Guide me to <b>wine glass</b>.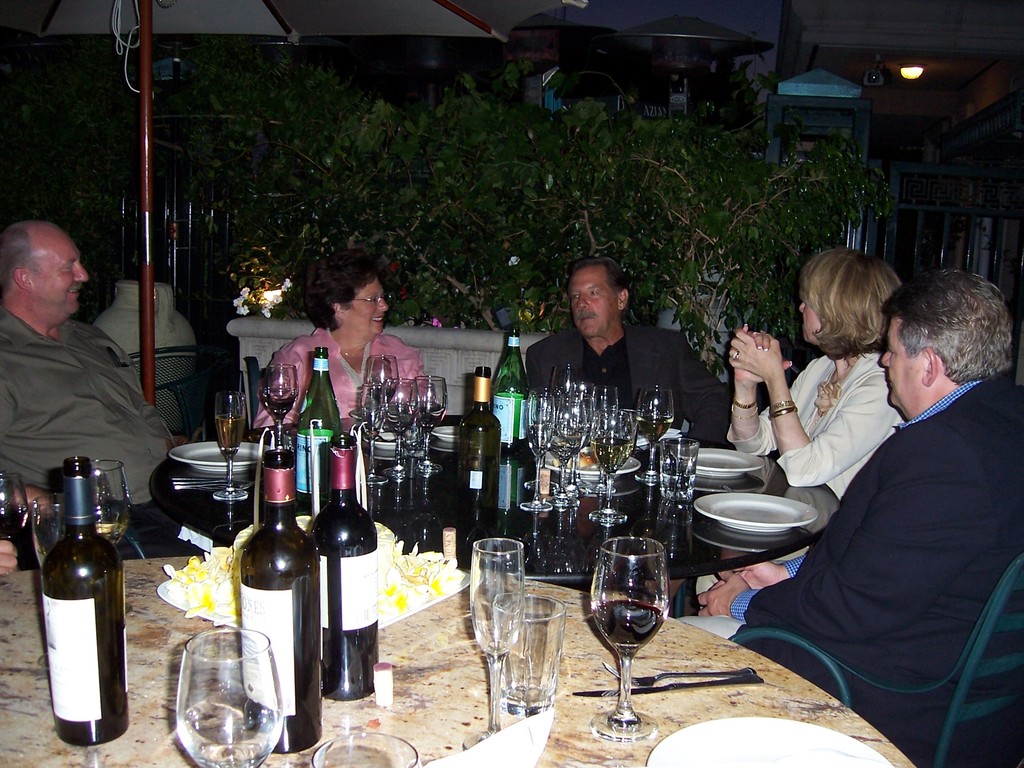
Guidance: (315, 728, 420, 767).
